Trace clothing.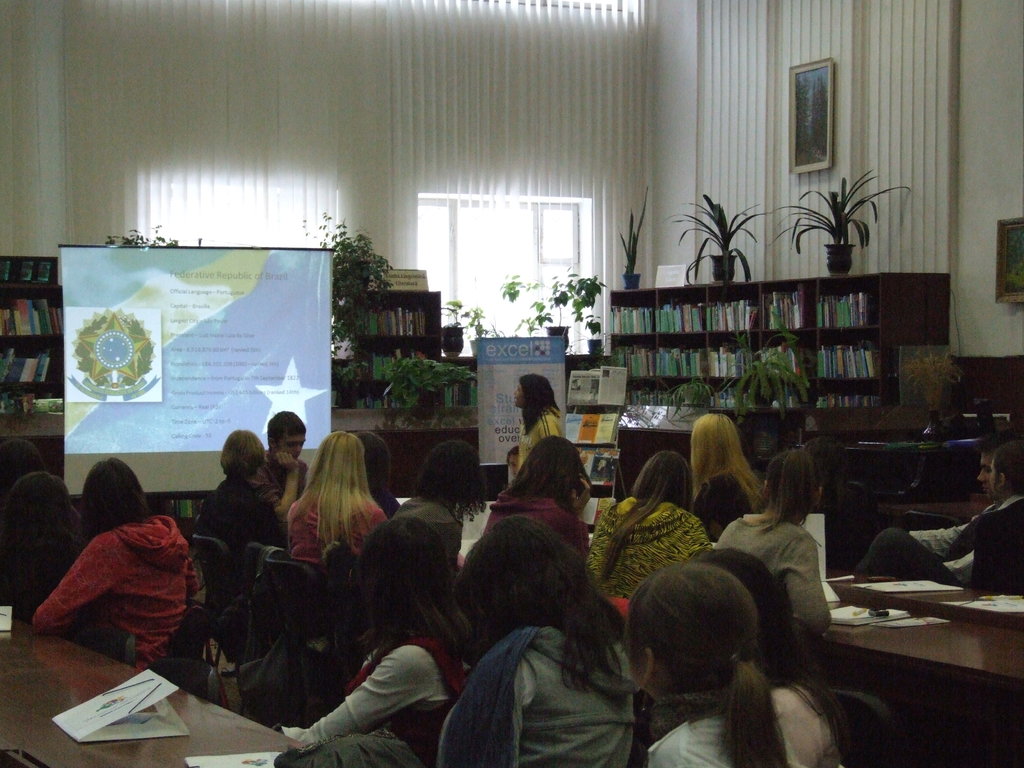
Traced to bbox=(571, 495, 737, 603).
